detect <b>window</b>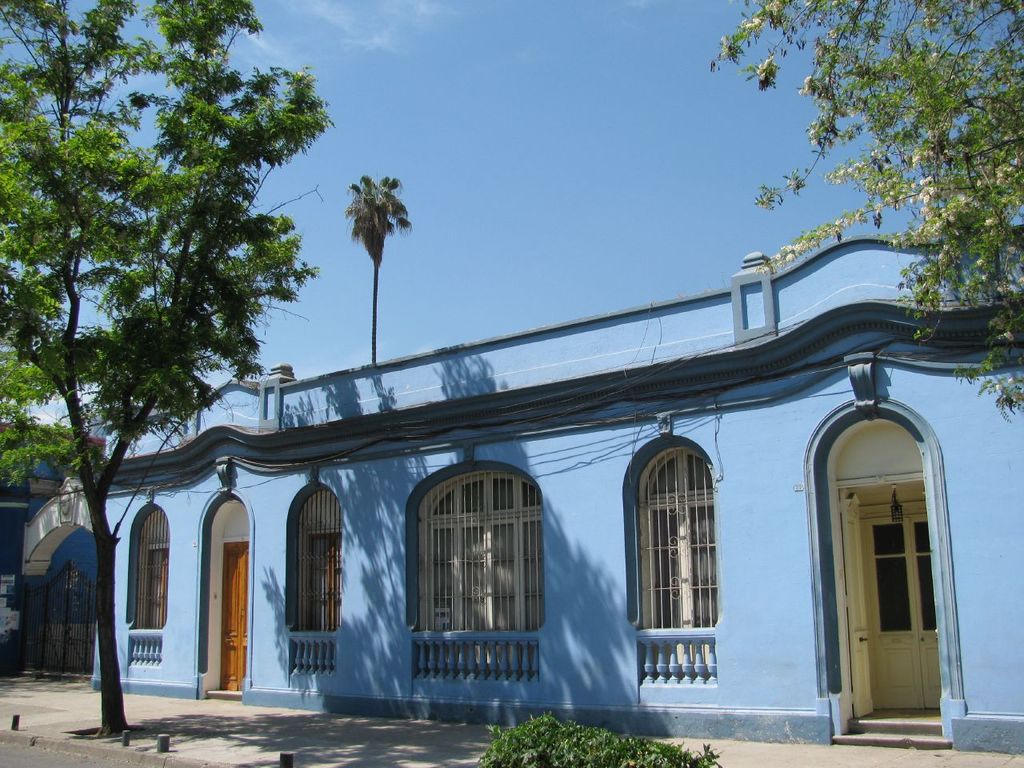
detection(223, 543, 255, 702)
